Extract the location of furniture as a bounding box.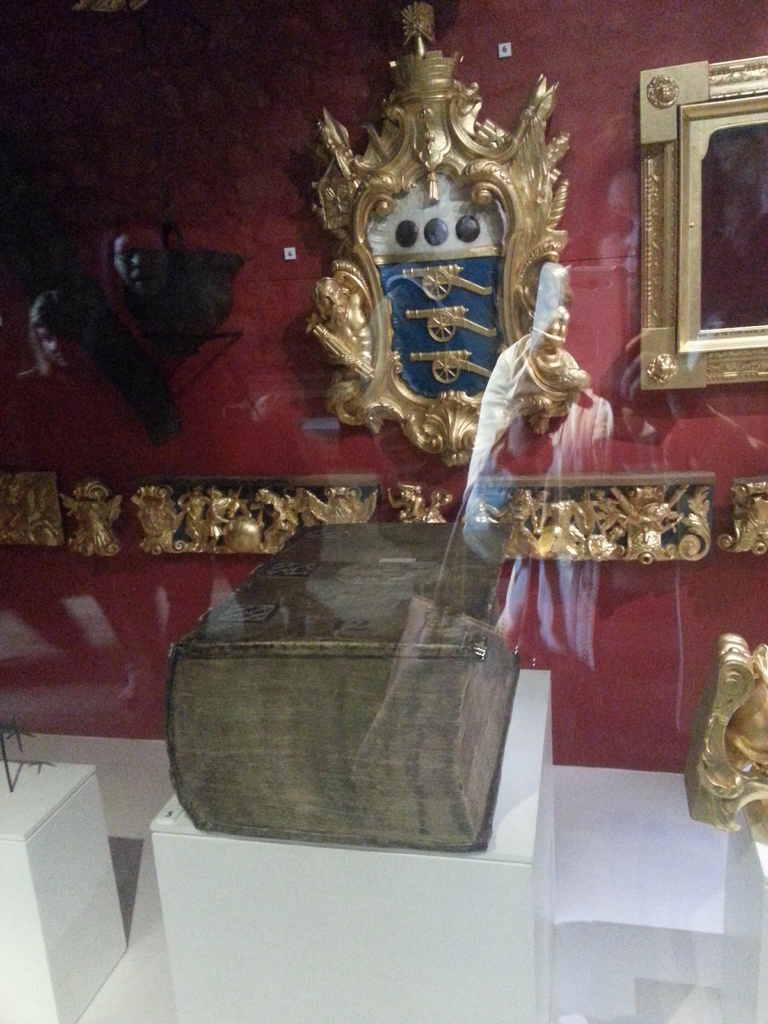
[0,761,129,1023].
